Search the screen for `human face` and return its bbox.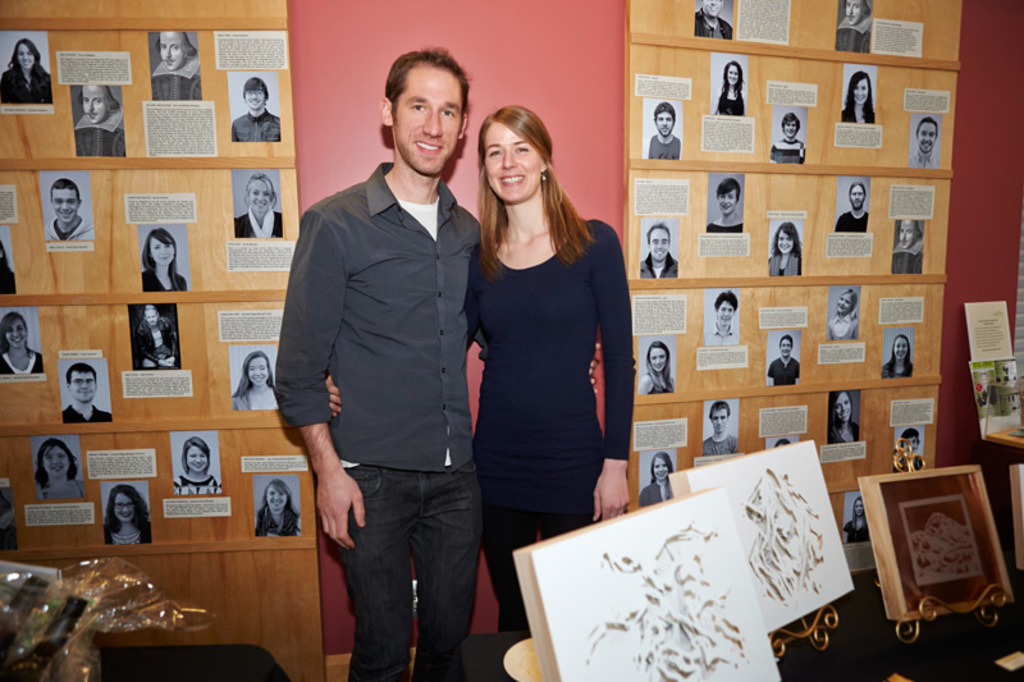
Found: 146:310:155:324.
